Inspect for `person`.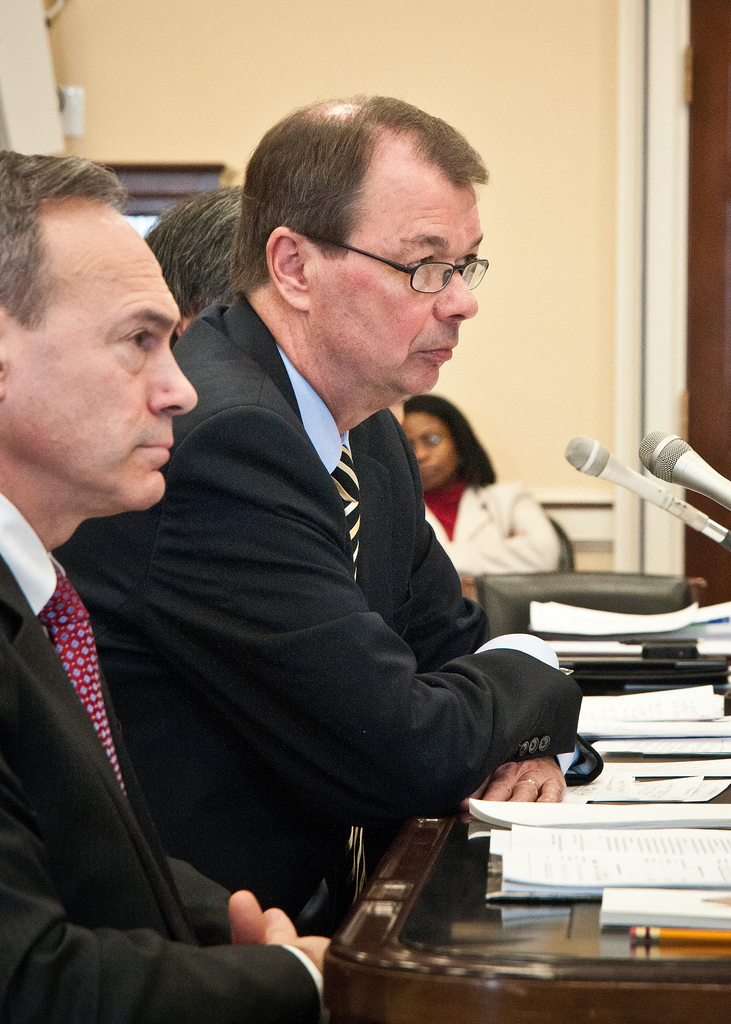
Inspection: box(392, 390, 574, 603).
